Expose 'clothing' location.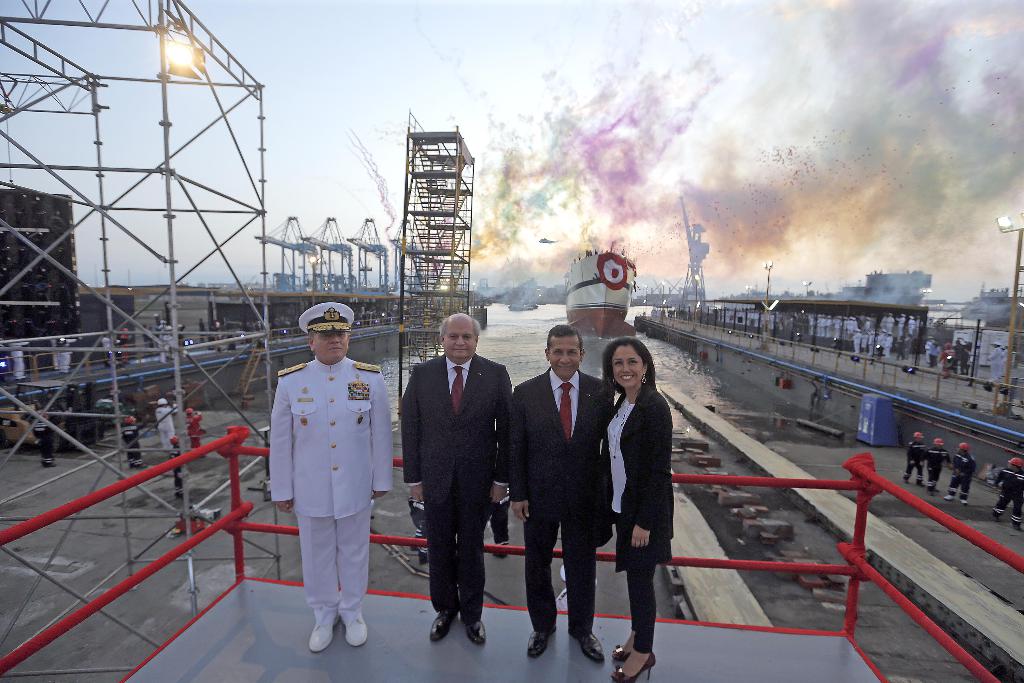
Exposed at [x1=50, y1=339, x2=56, y2=368].
